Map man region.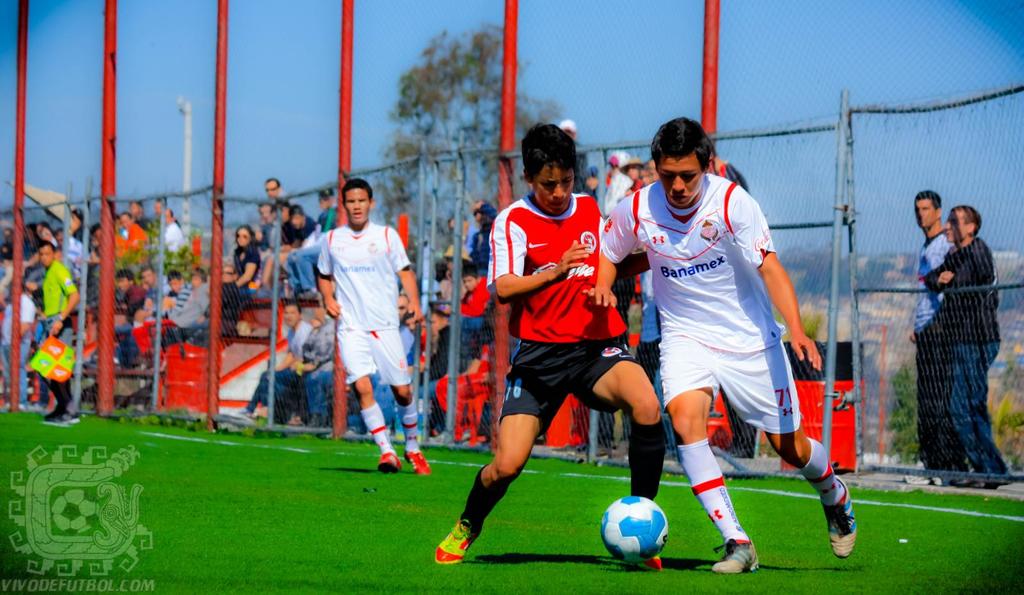
Mapped to {"left": 36, "top": 238, "right": 84, "bottom": 428}.
